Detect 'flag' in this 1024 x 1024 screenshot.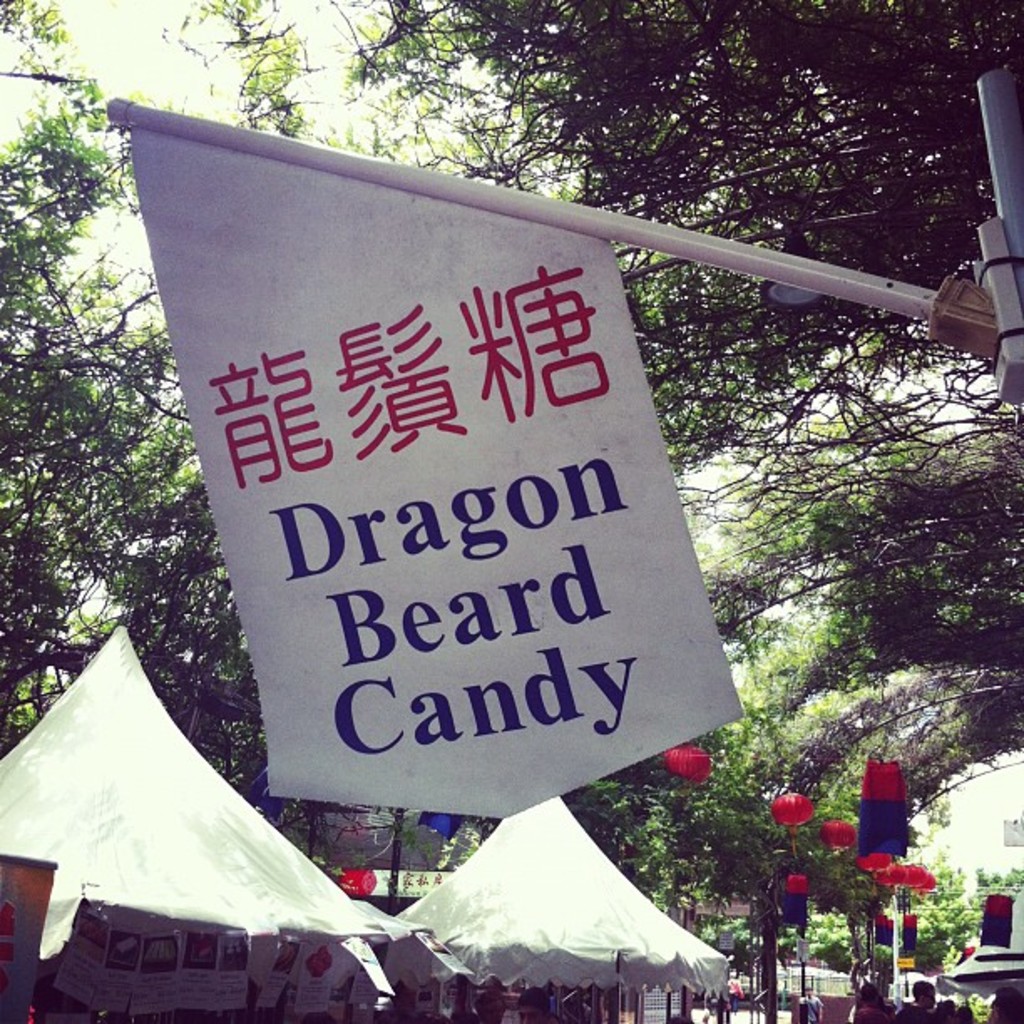
Detection: left=114, top=124, right=741, bottom=815.
